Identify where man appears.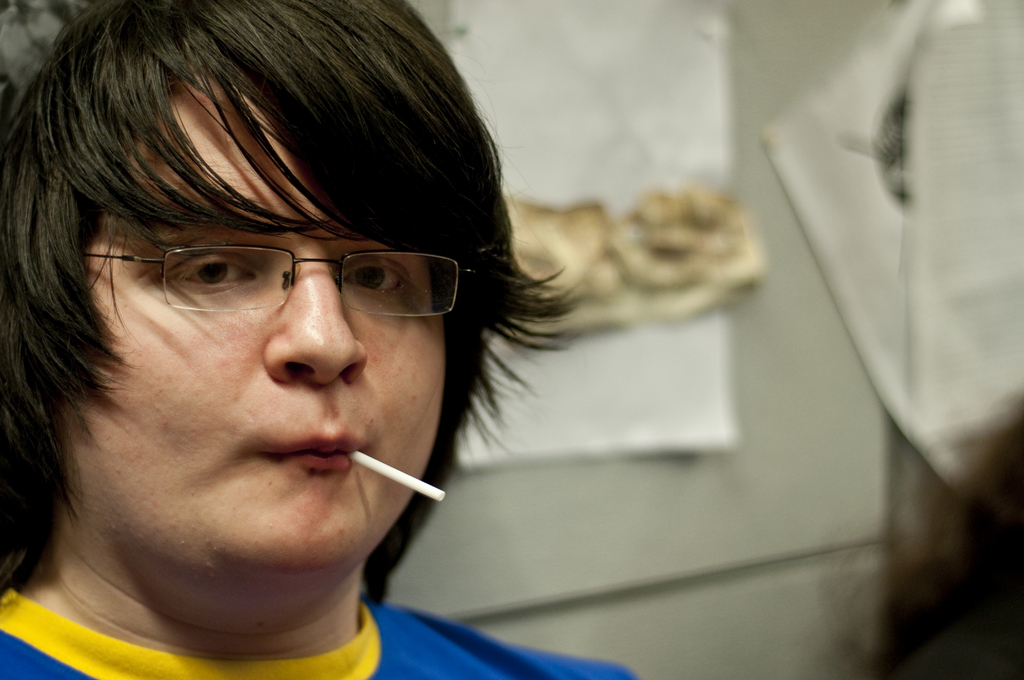
Appears at select_region(0, 0, 641, 679).
